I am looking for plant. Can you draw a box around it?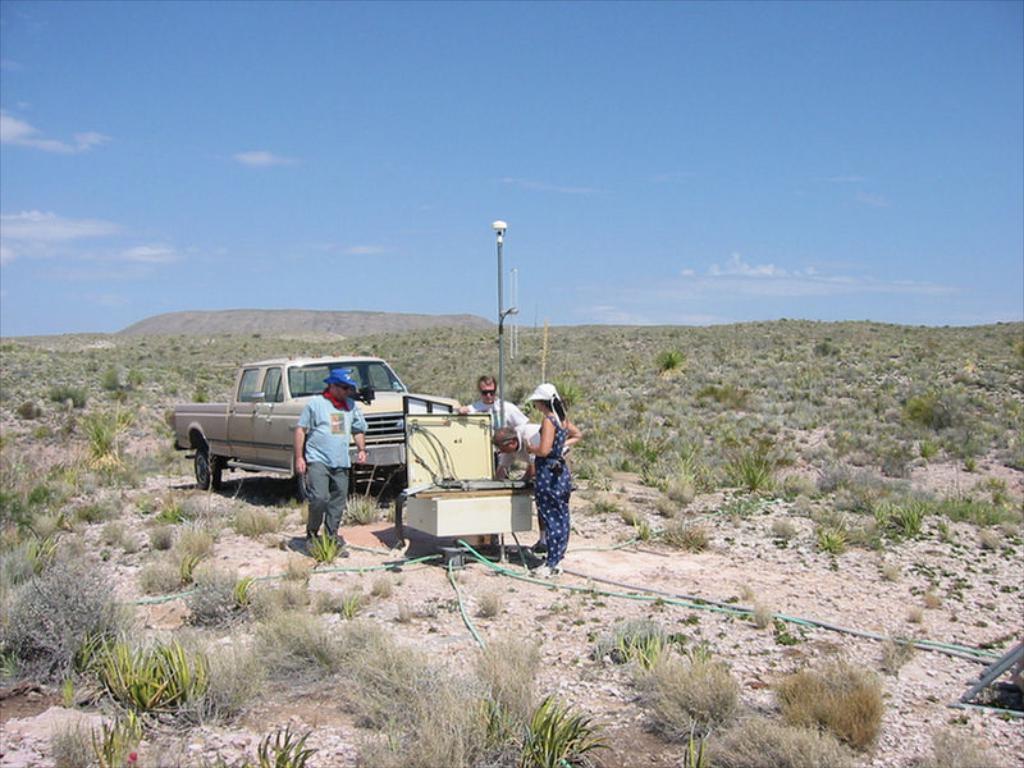
Sure, the bounding box is BBox(124, 535, 148, 557).
